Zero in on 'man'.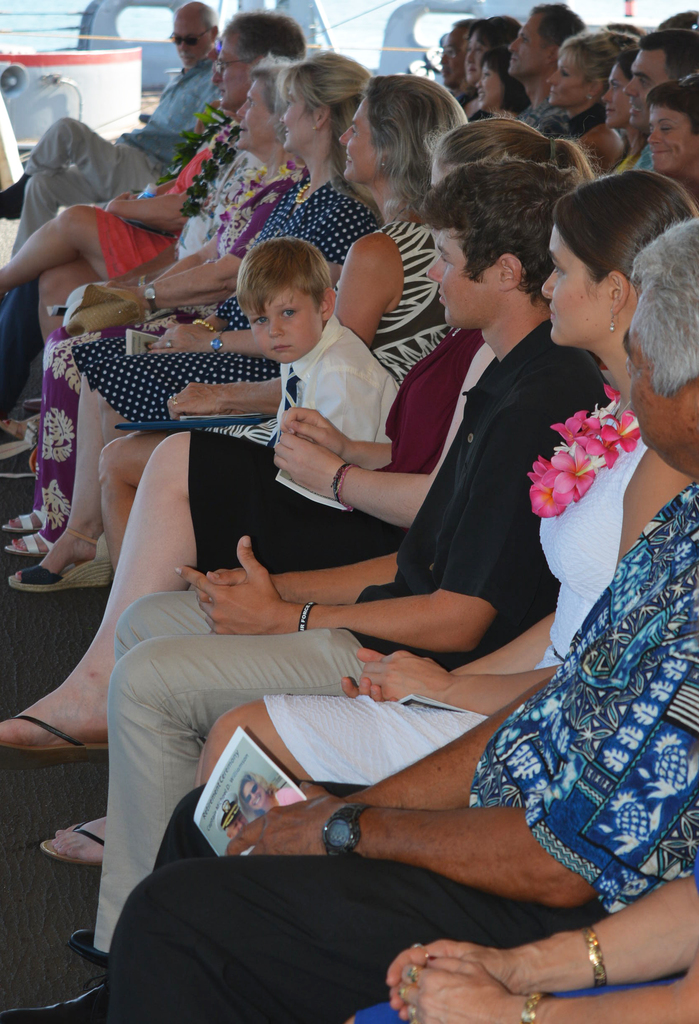
Zeroed in: locate(0, 218, 698, 1023).
